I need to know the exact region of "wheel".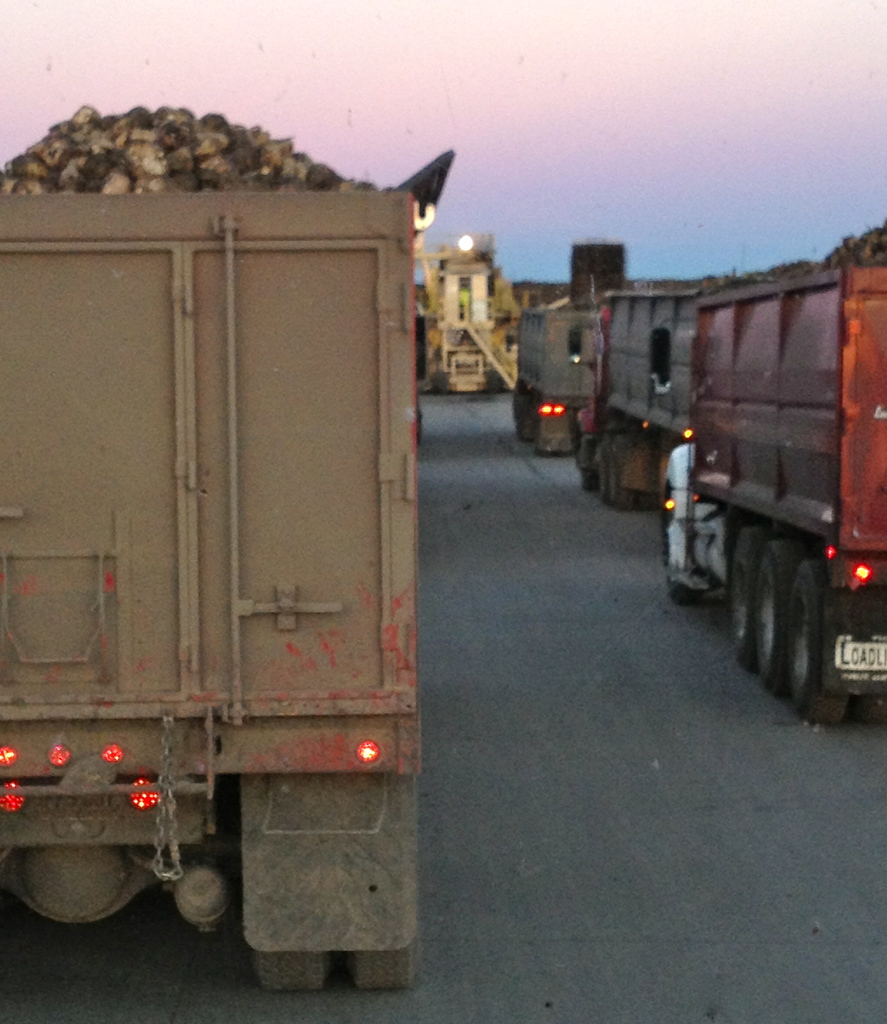
Region: (x1=537, y1=412, x2=556, y2=454).
